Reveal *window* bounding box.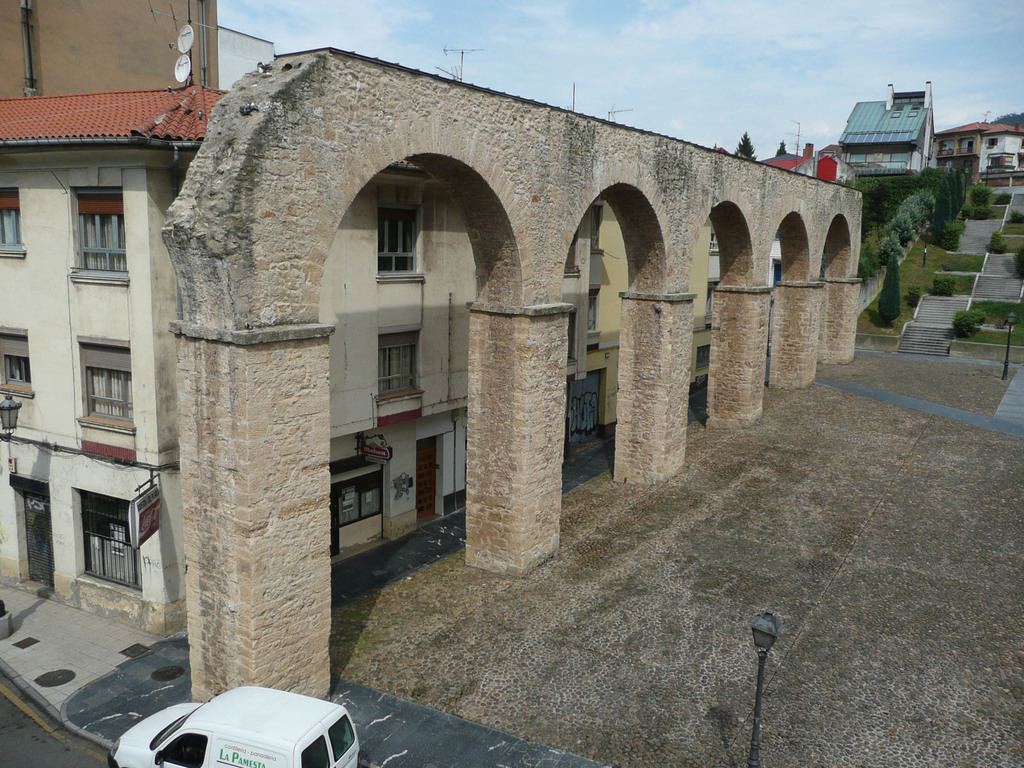
Revealed: (75,189,133,273).
